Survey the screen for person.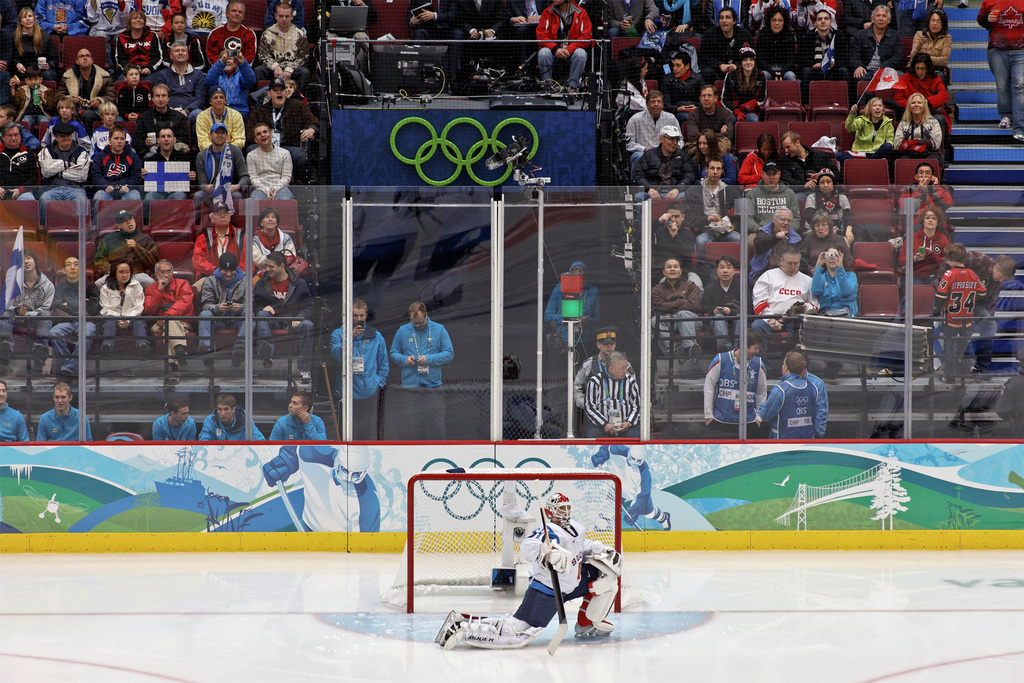
Survey found: bbox=(47, 84, 88, 133).
